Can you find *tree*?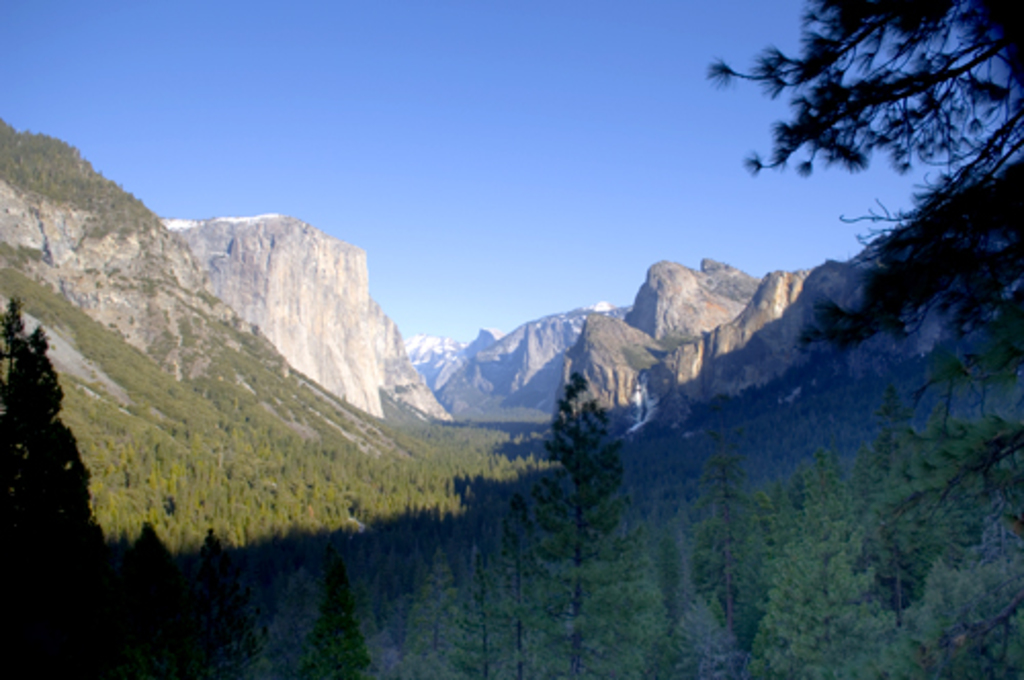
Yes, bounding box: [737,477,811,617].
